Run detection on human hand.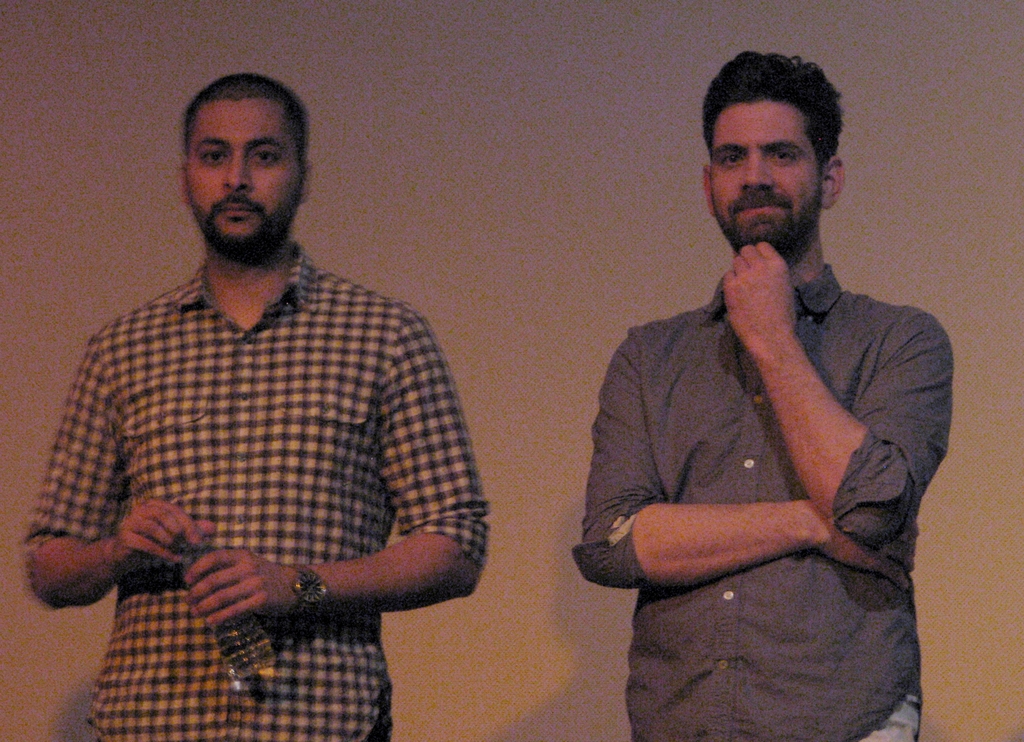
Result: 178, 545, 300, 631.
